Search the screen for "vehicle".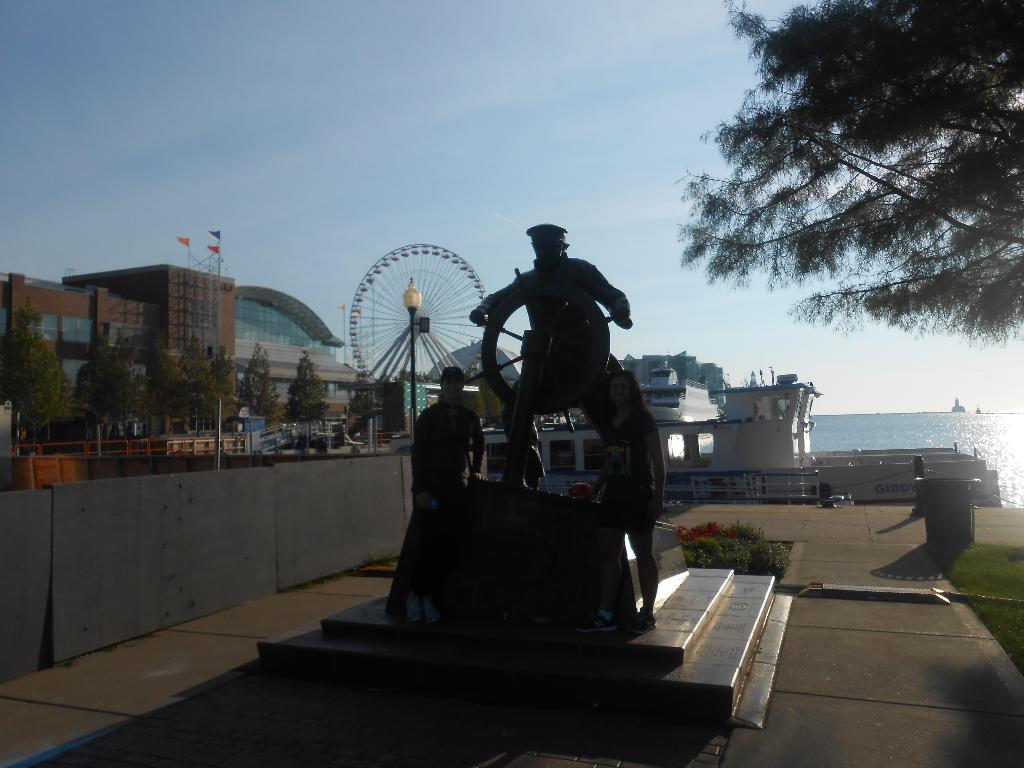
Found at (x1=0, y1=429, x2=278, y2=497).
